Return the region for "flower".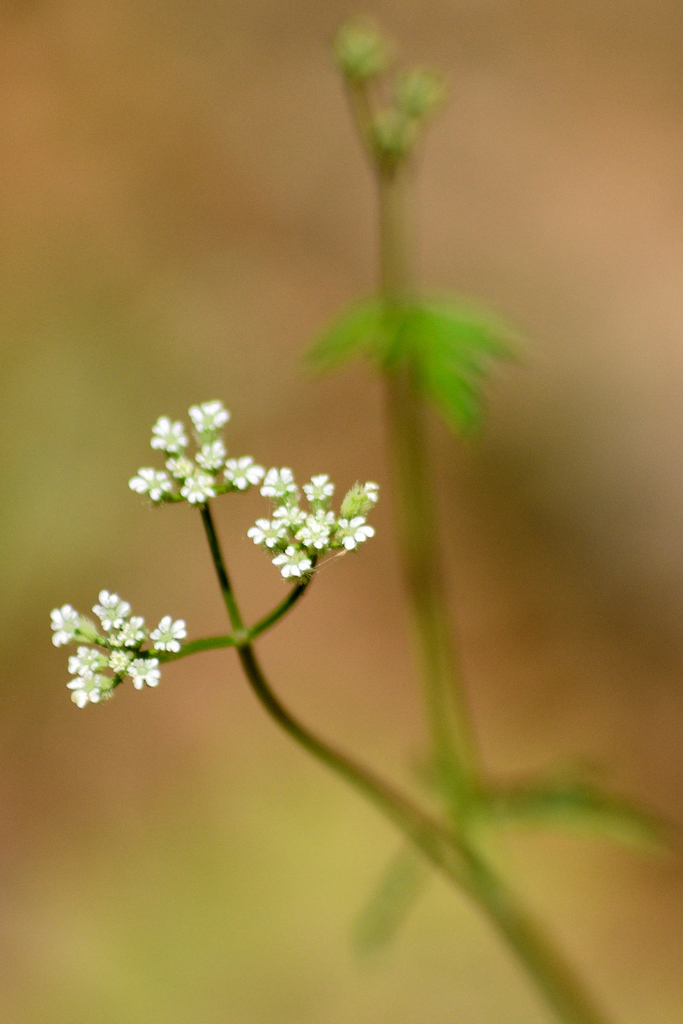
bbox=(152, 617, 187, 659).
